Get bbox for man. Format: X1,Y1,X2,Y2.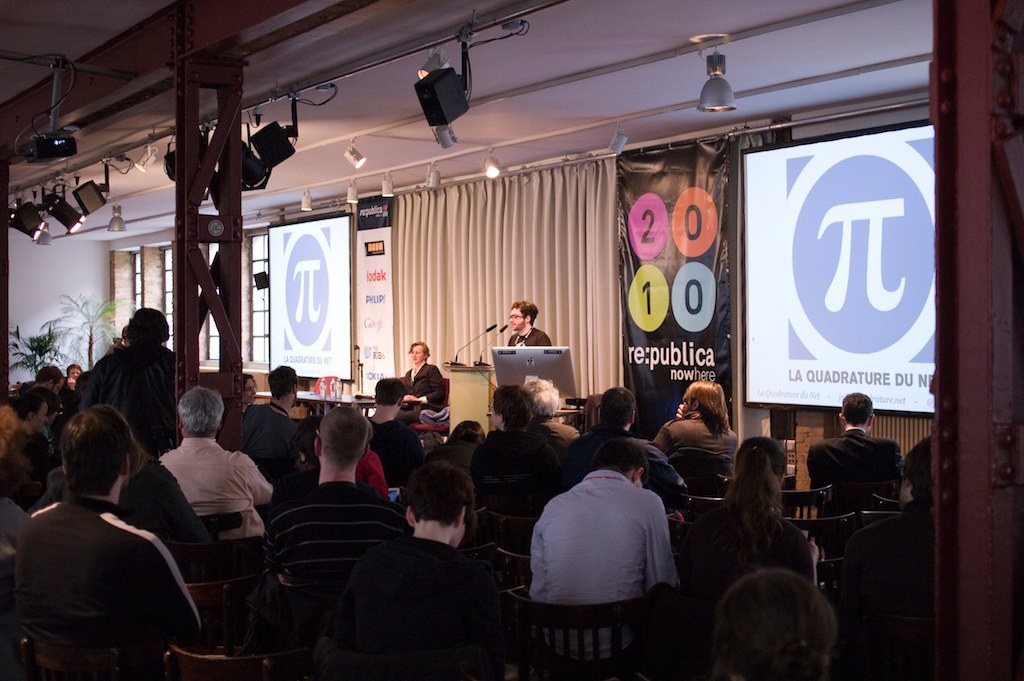
11,404,209,680.
